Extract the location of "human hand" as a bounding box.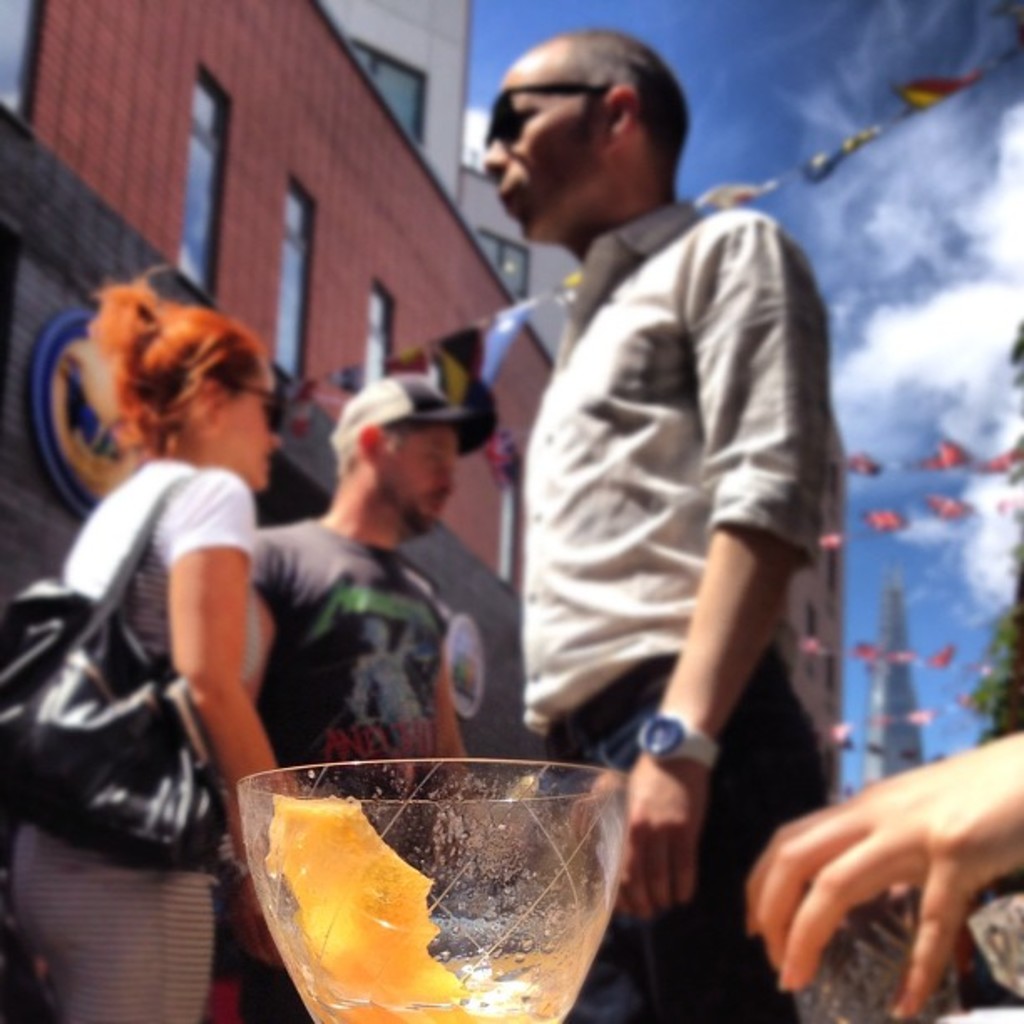
(728,746,944,992).
